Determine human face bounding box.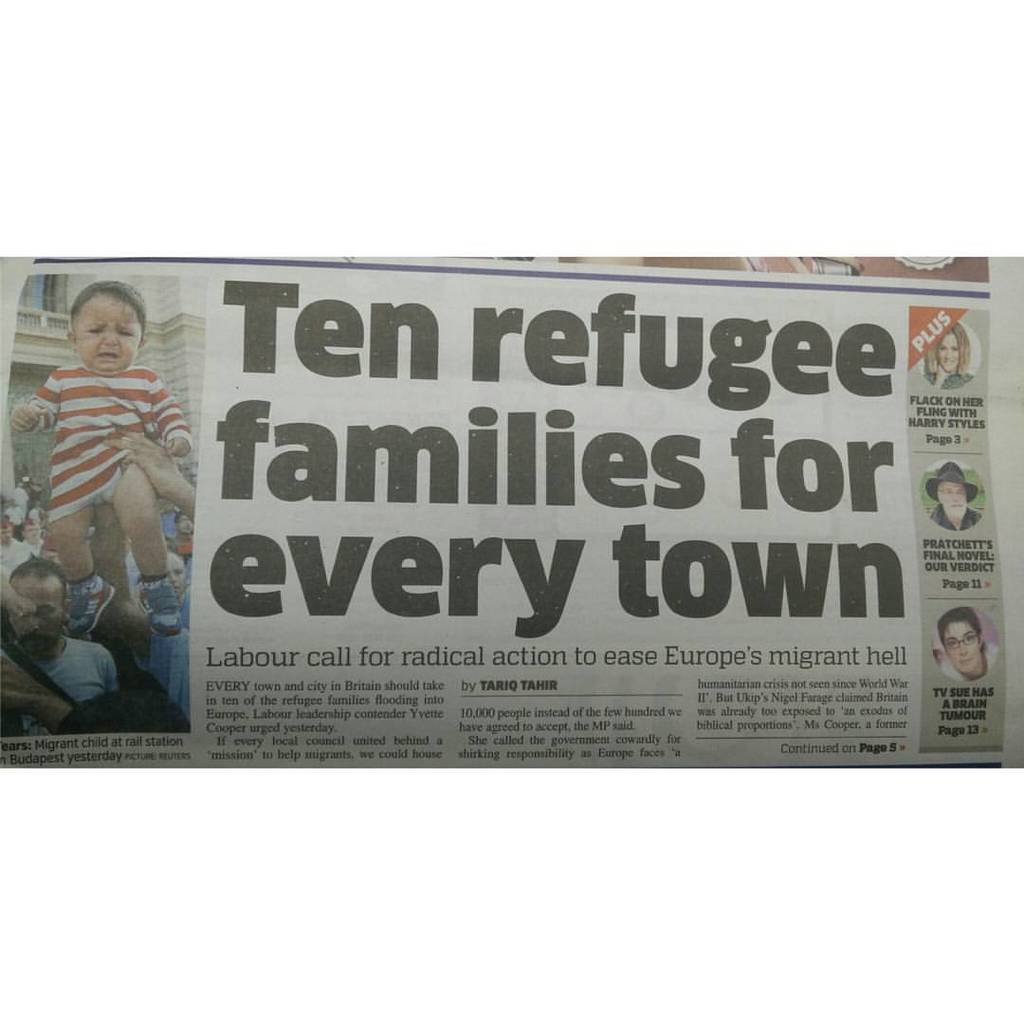
Determined: 934:326:964:375.
